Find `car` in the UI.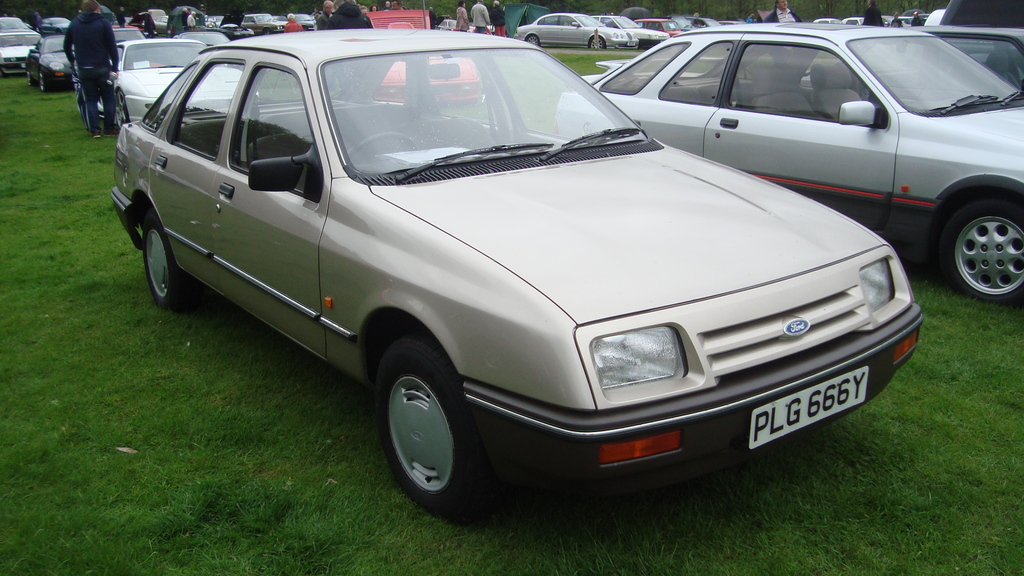
UI element at 101 27 927 511.
